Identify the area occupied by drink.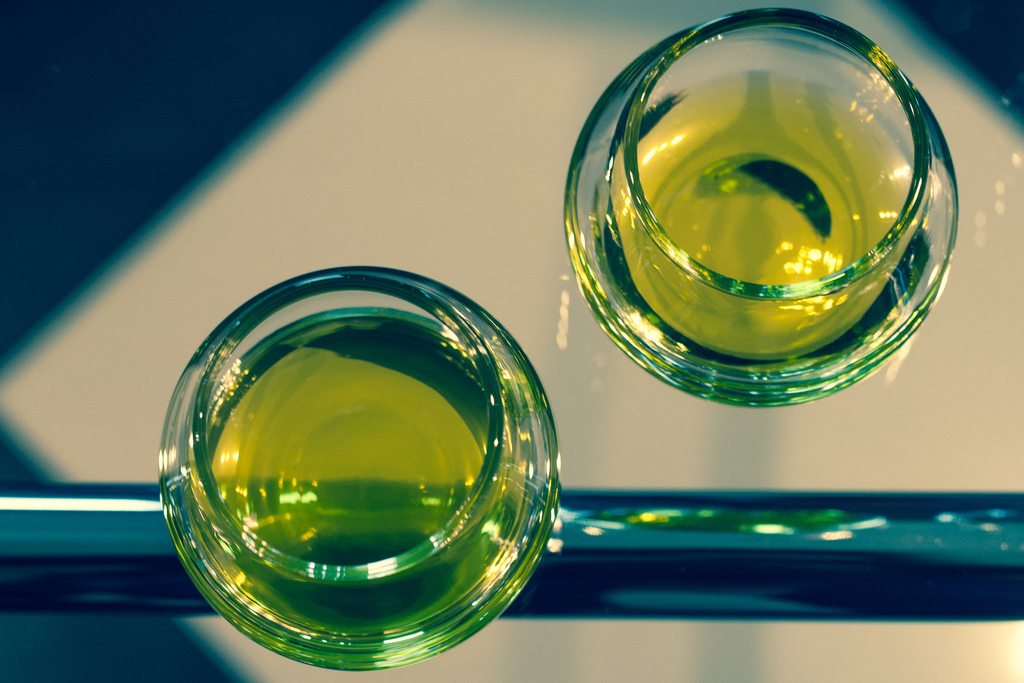
Area: {"left": 593, "top": 70, "right": 929, "bottom": 363}.
